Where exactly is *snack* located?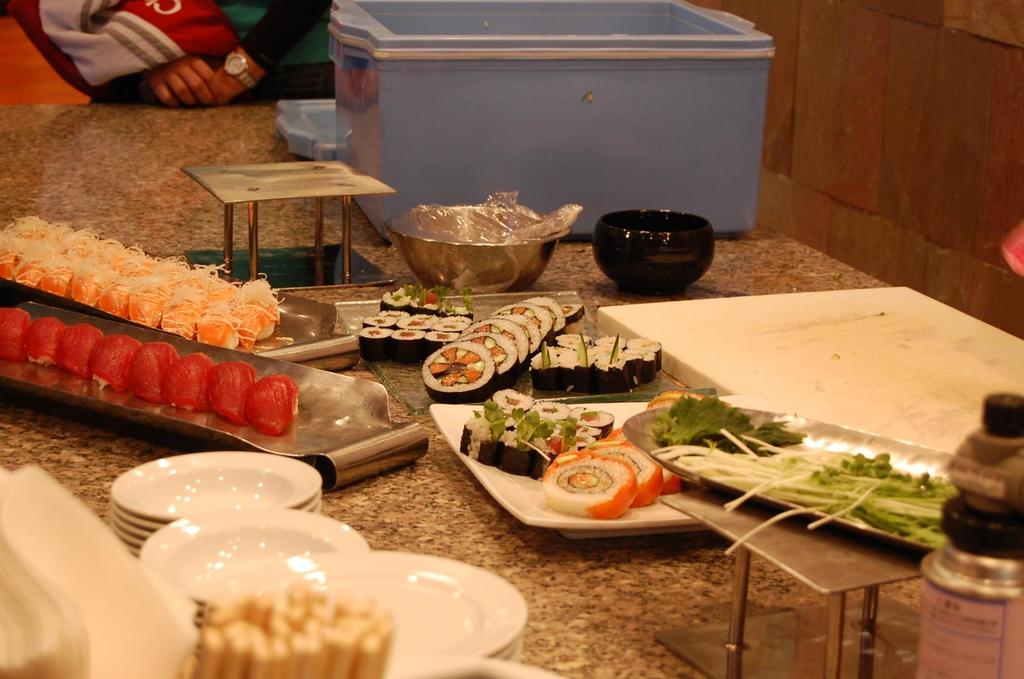
Its bounding box is x1=0 y1=223 x2=328 y2=334.
